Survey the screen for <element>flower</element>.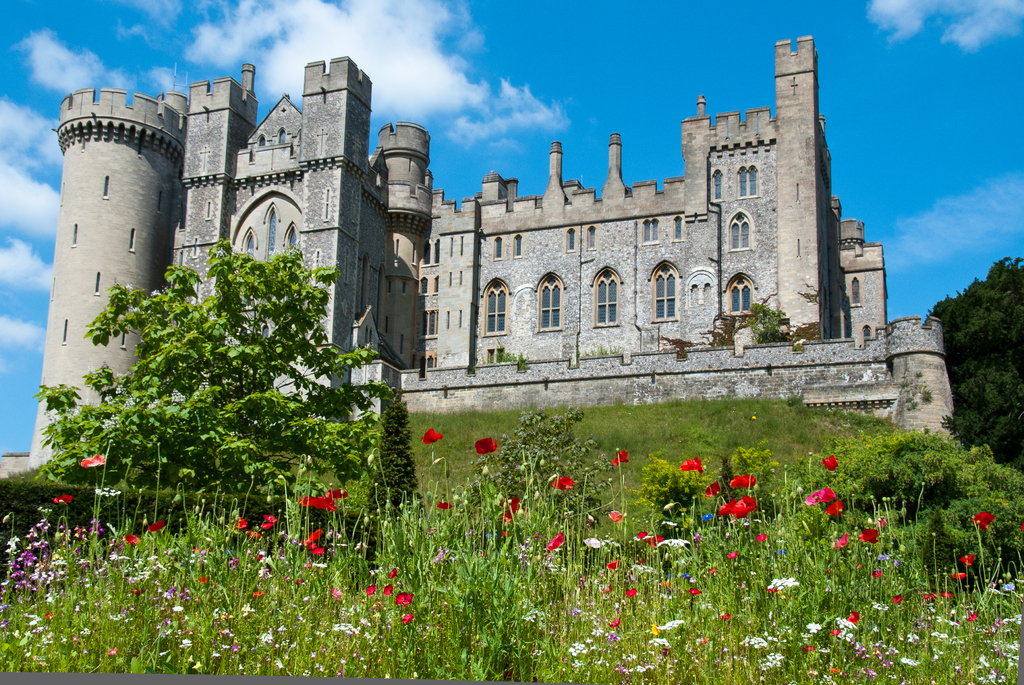
Survey found: bbox=(234, 516, 246, 536).
